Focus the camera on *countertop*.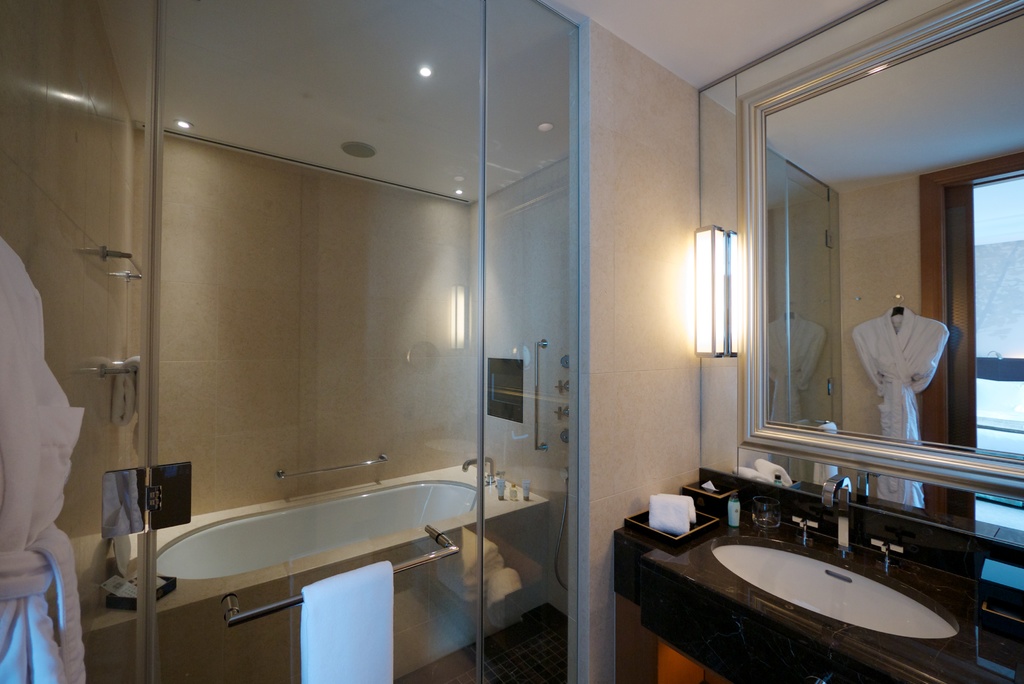
Focus region: bbox=[611, 462, 1023, 683].
